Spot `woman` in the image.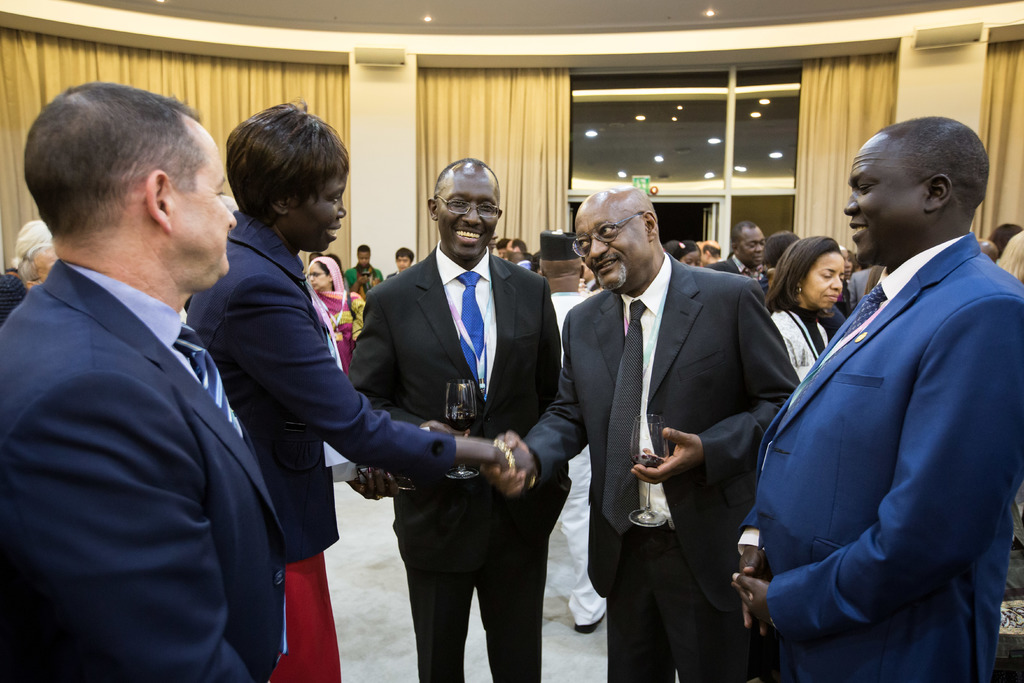
`woman` found at BBox(763, 231, 845, 390).
